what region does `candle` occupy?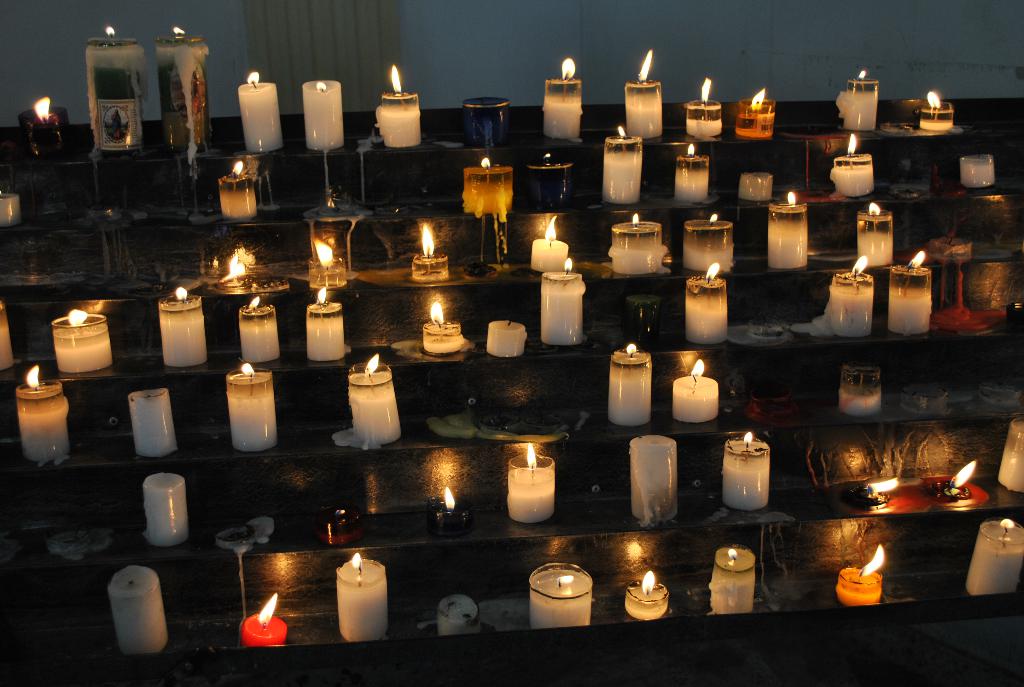
(12,363,63,456).
